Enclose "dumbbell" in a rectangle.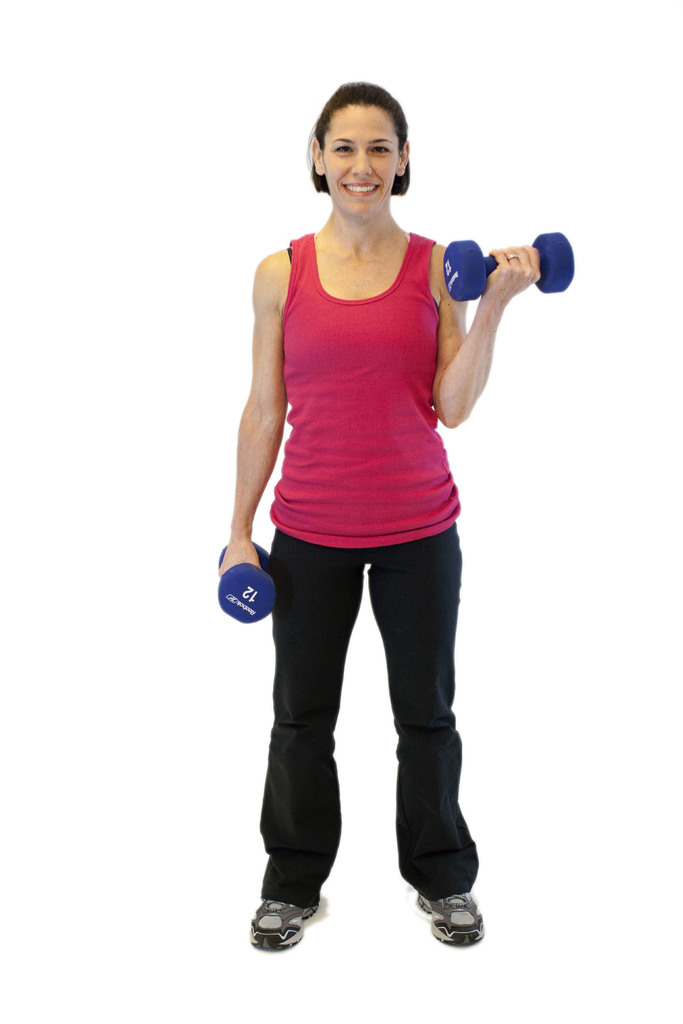
<box>440,236,577,297</box>.
